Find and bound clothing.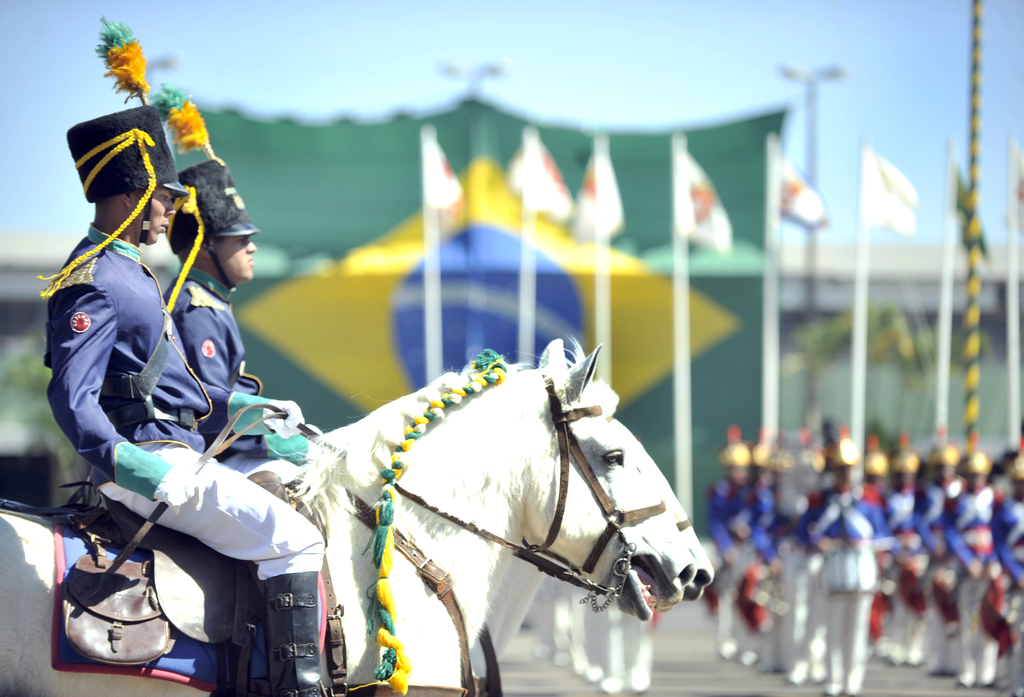
Bound: 943, 482, 1007, 677.
